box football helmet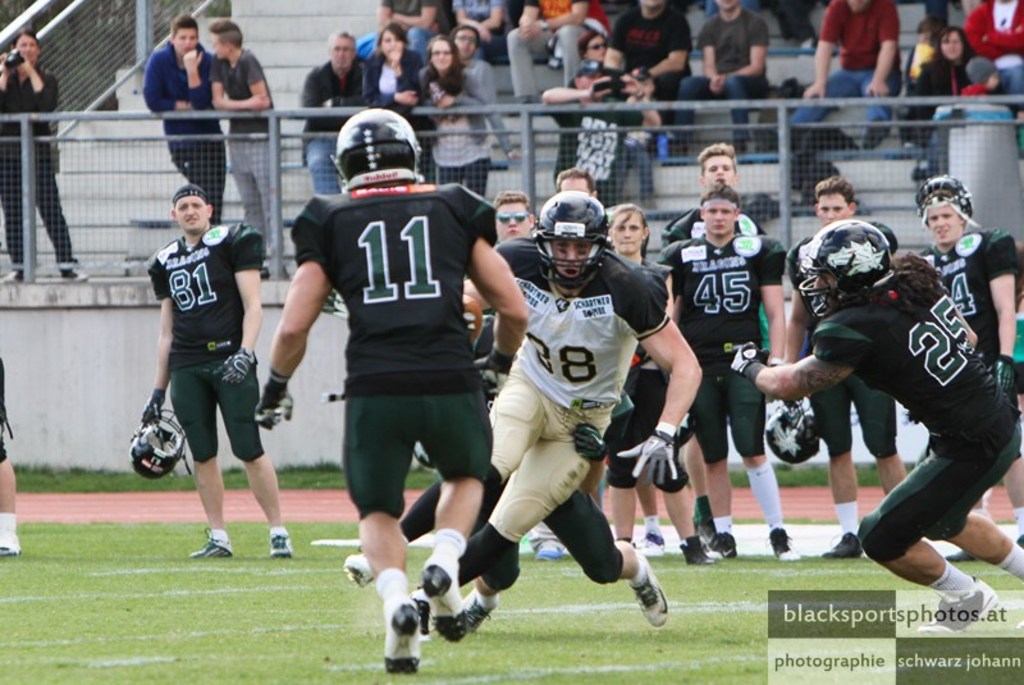
<region>796, 218, 895, 319</region>
